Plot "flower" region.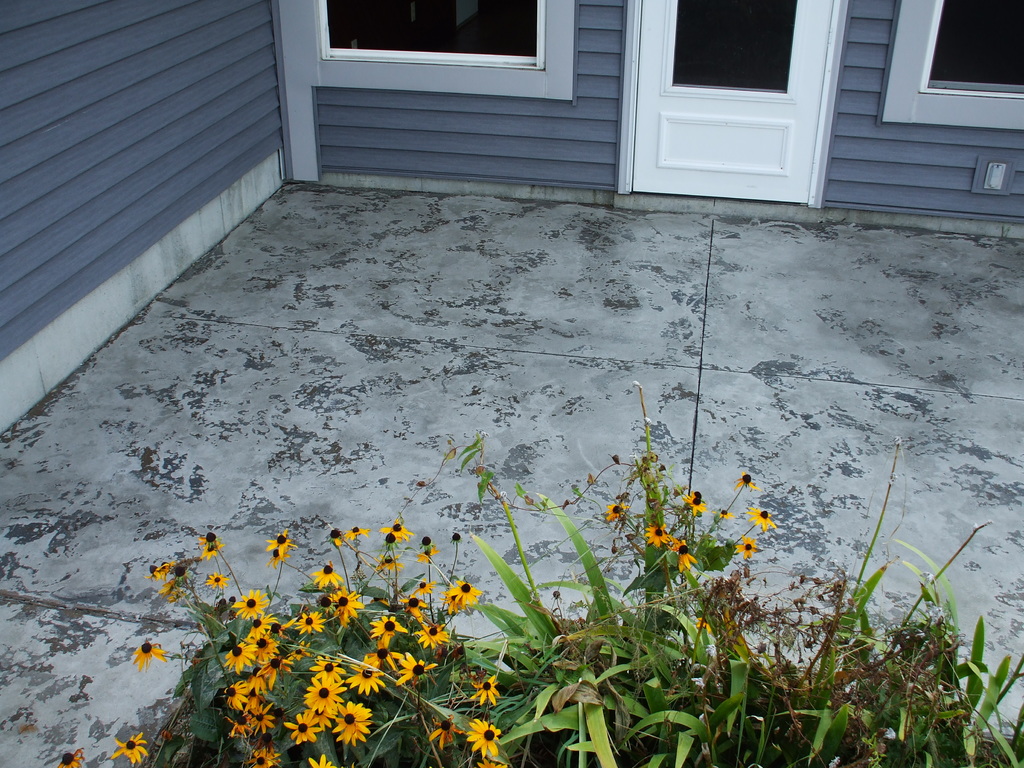
Plotted at rect(415, 544, 439, 566).
